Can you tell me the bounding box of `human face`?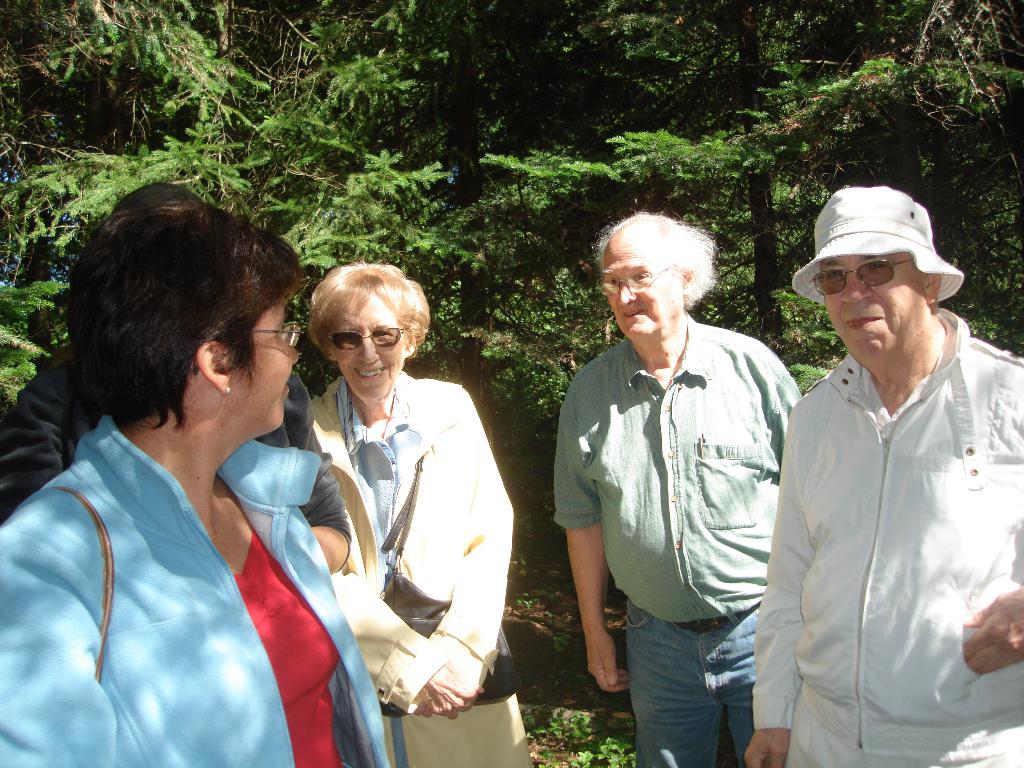
[left=330, top=303, right=407, bottom=395].
